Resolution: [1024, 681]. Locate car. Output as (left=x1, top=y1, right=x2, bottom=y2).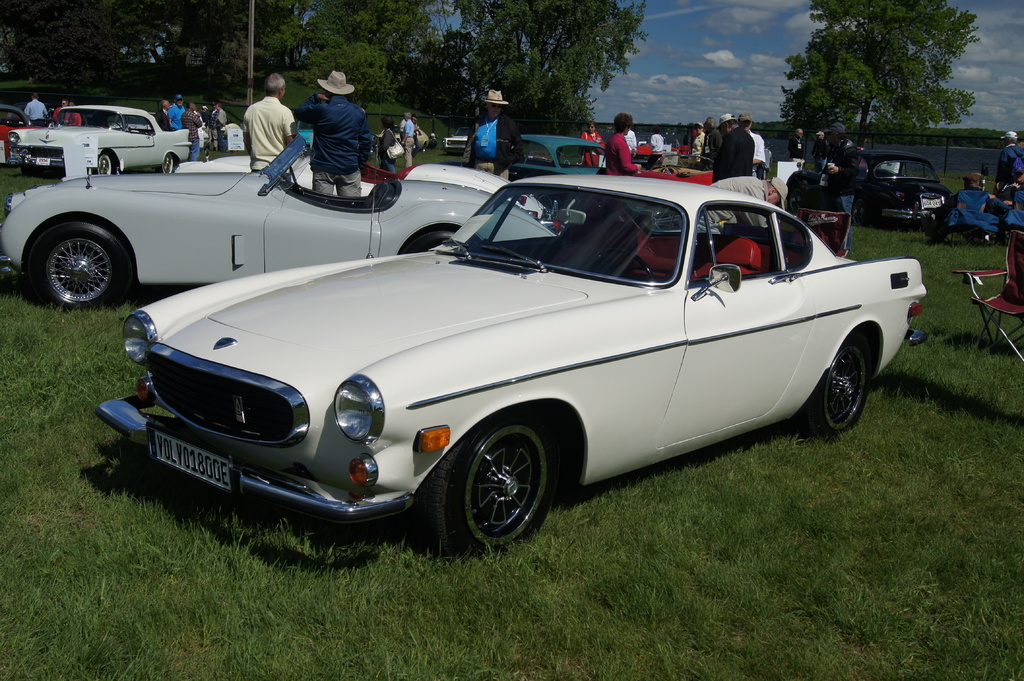
(left=645, top=153, right=716, bottom=177).
